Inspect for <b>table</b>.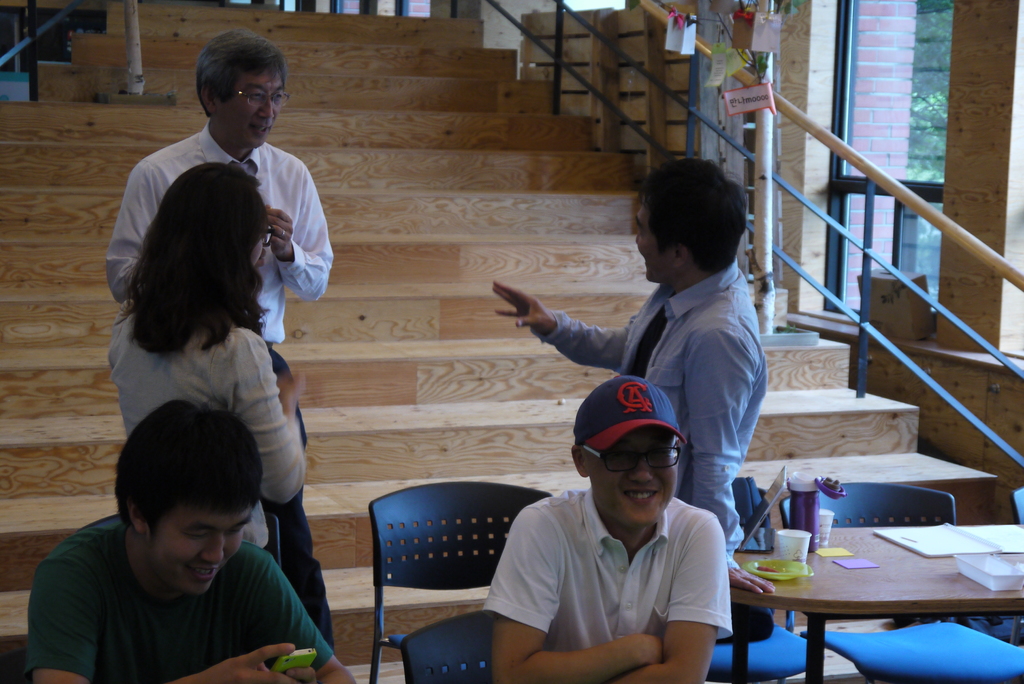
Inspection: x1=730 y1=525 x2=1023 y2=683.
